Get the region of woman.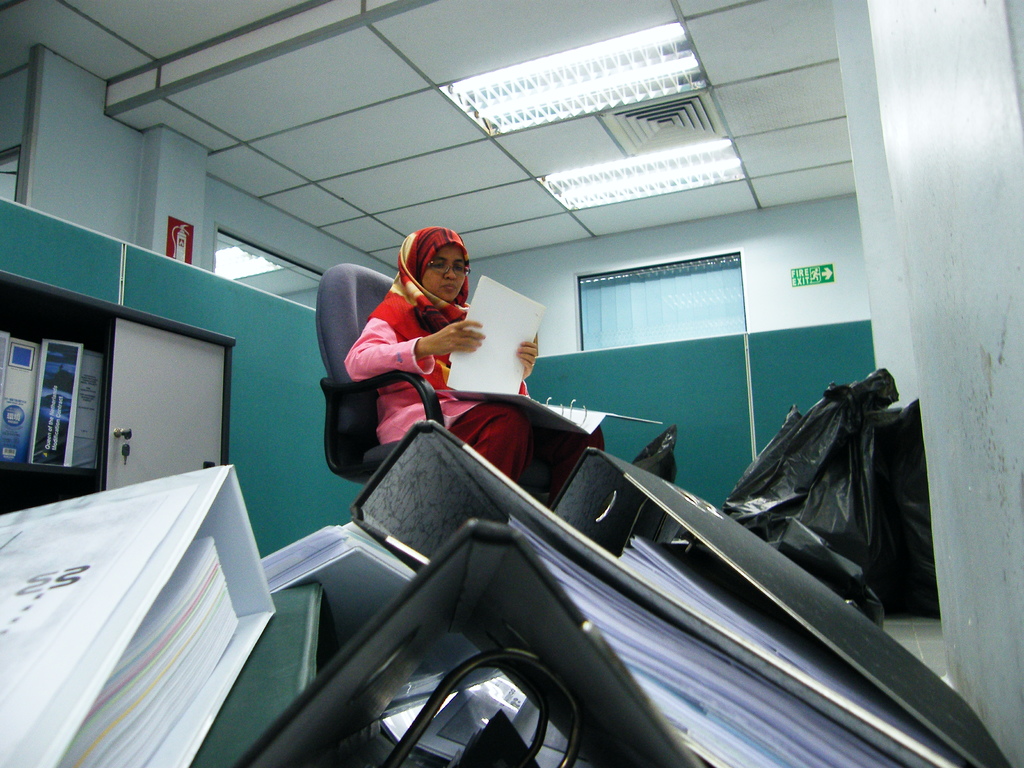
[305,215,539,512].
